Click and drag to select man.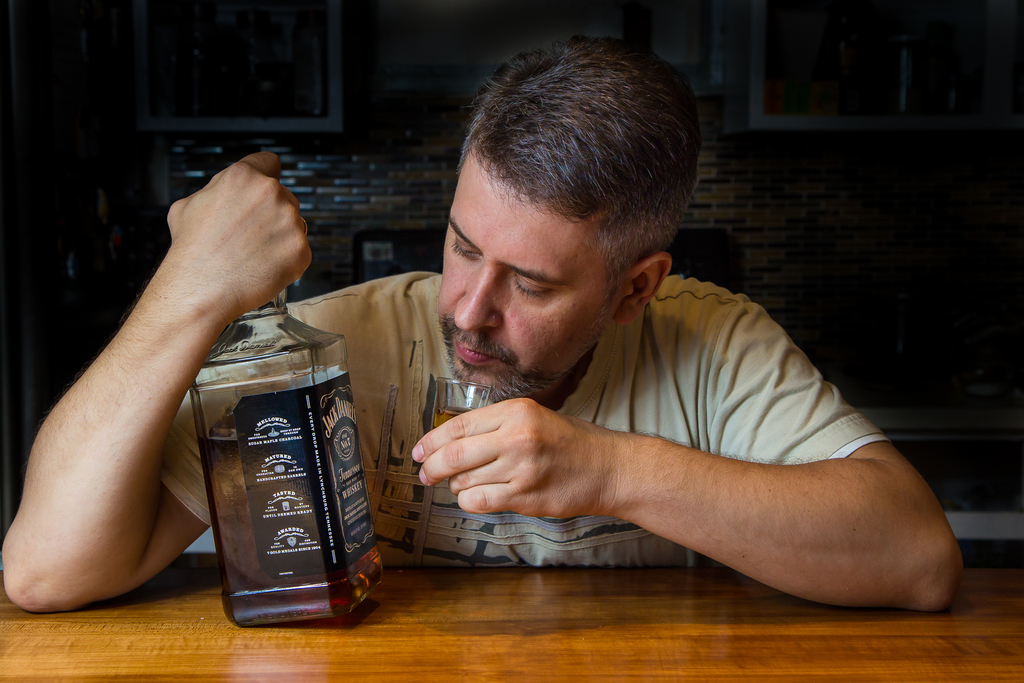
Selection: 1,29,966,612.
